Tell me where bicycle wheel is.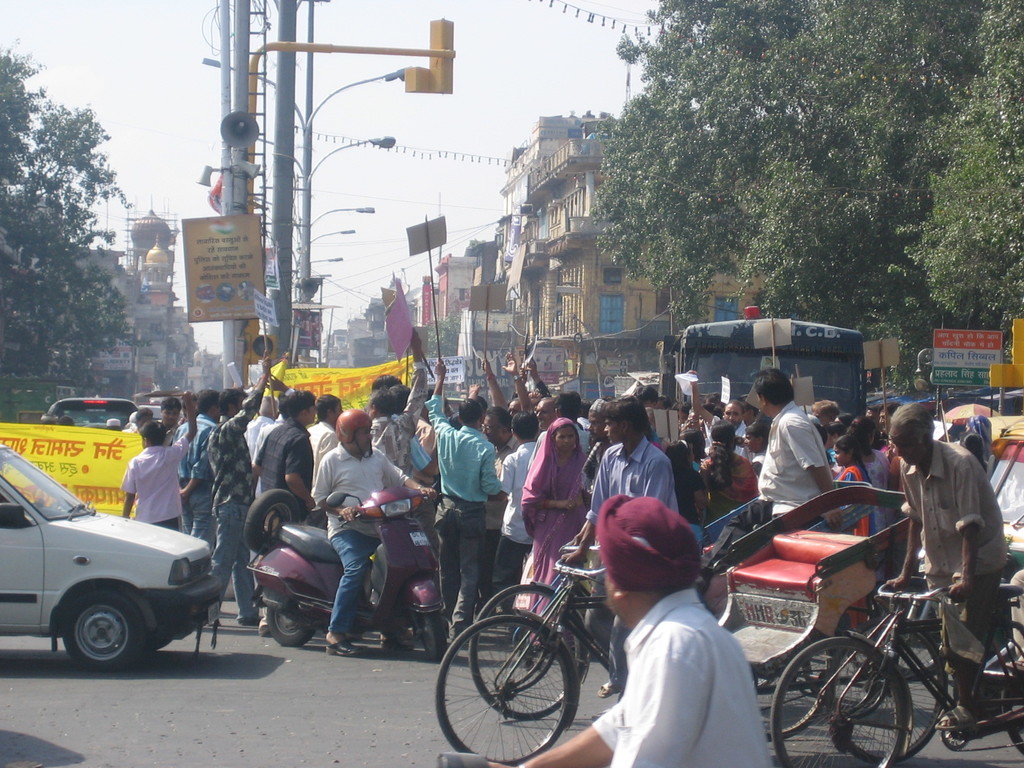
bicycle wheel is at 467 572 608 724.
